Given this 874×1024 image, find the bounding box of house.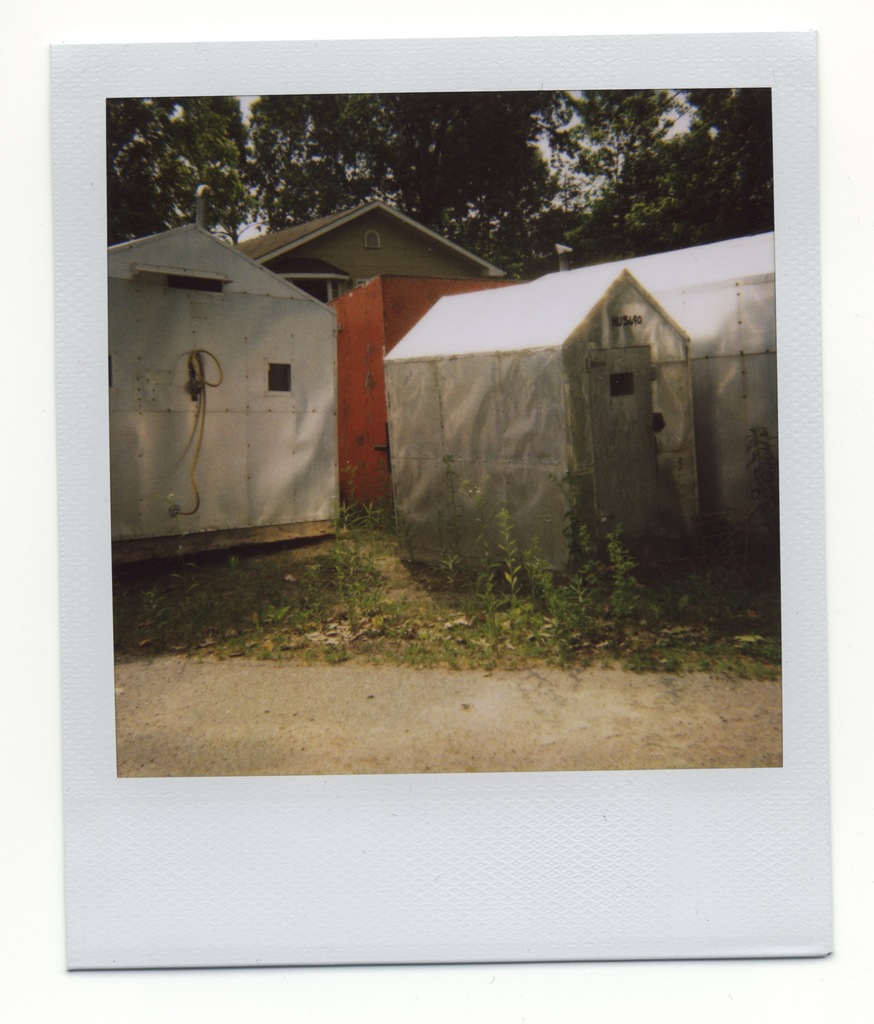
x1=234 y1=207 x2=510 y2=307.
